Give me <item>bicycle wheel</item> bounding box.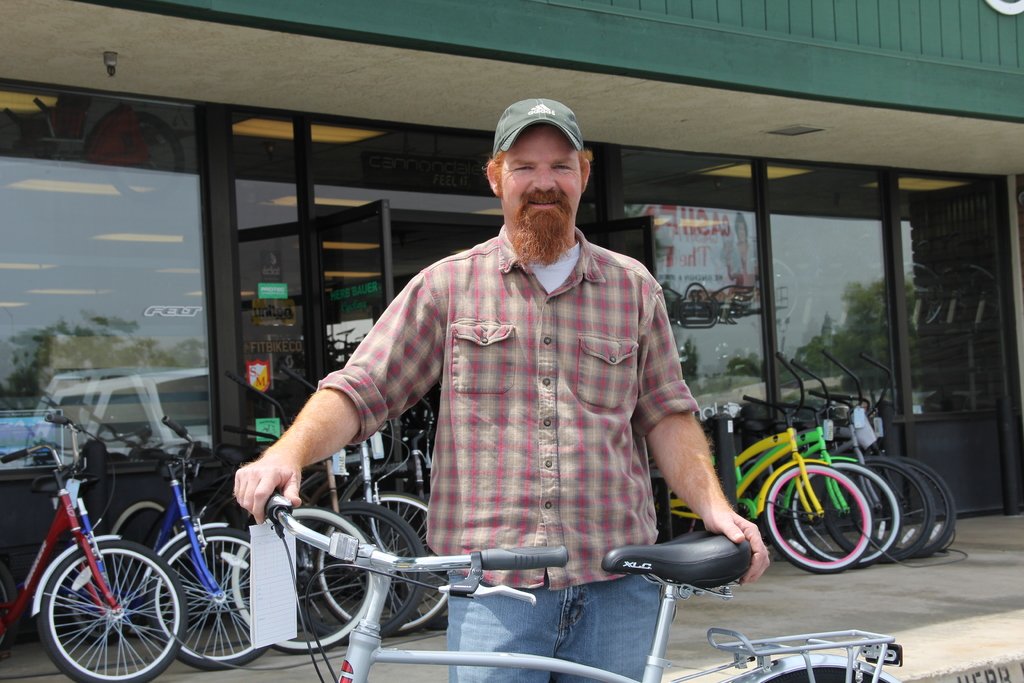
x1=70, y1=549, x2=141, y2=645.
